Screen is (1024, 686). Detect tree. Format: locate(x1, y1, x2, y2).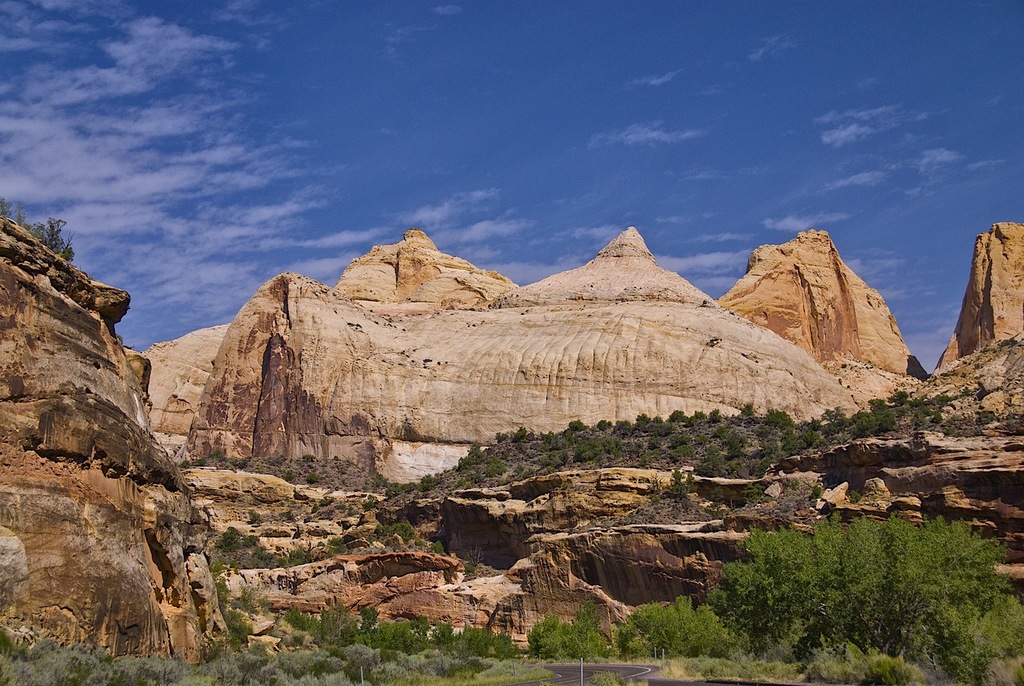
locate(858, 513, 1006, 663).
